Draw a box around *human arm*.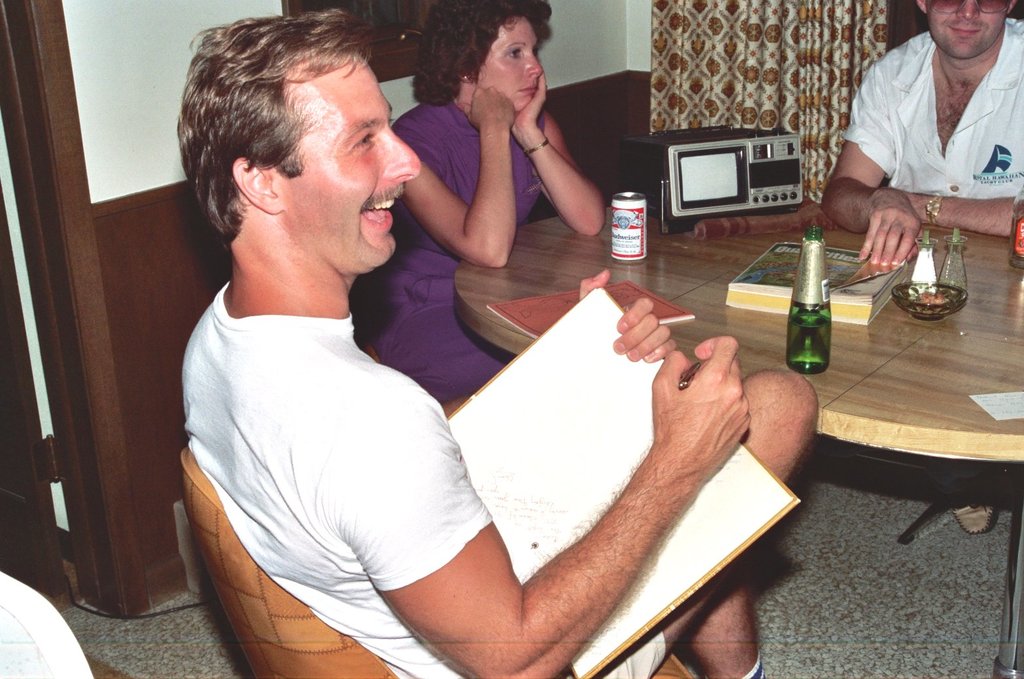
left=898, top=179, right=1023, bottom=250.
